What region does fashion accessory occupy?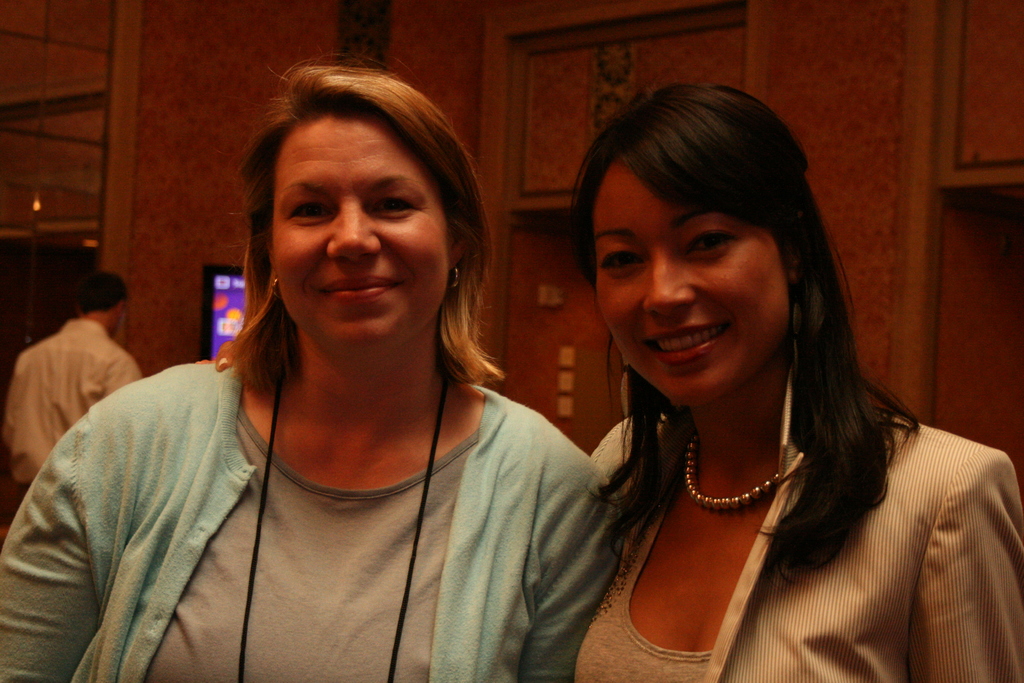
272/274/278/293.
